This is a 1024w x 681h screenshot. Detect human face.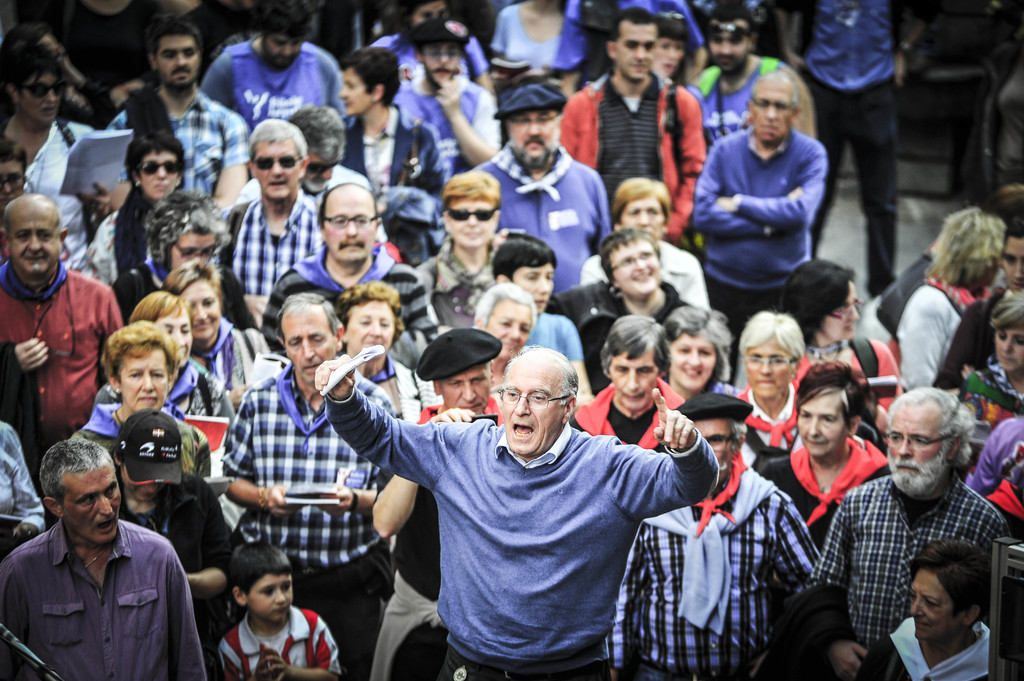
(left=452, top=198, right=493, bottom=247).
